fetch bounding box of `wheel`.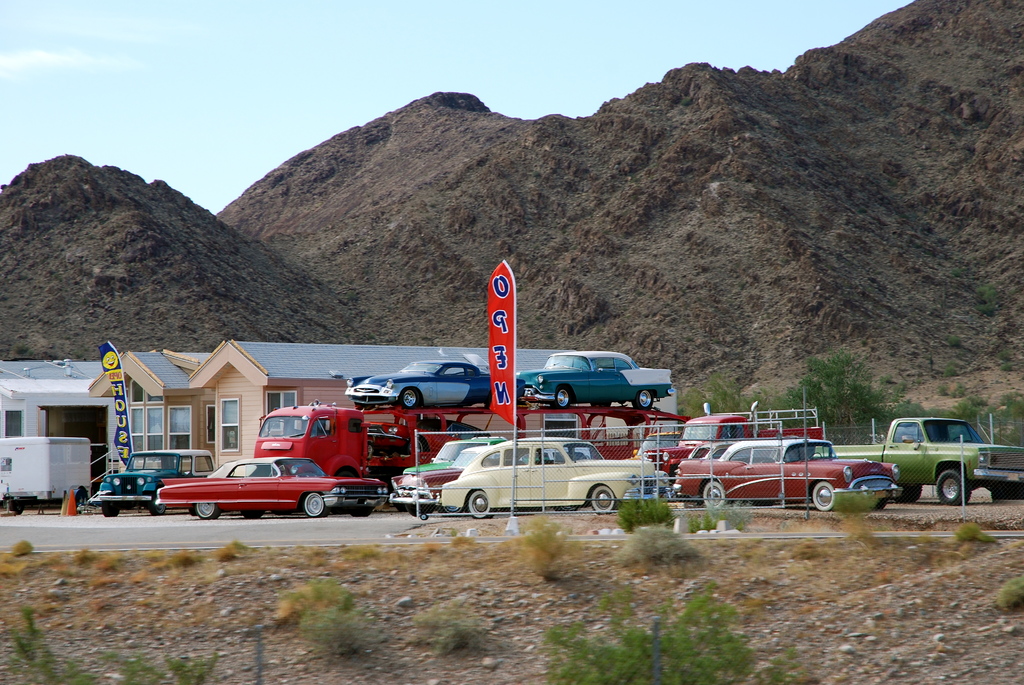
Bbox: 442, 505, 461, 517.
